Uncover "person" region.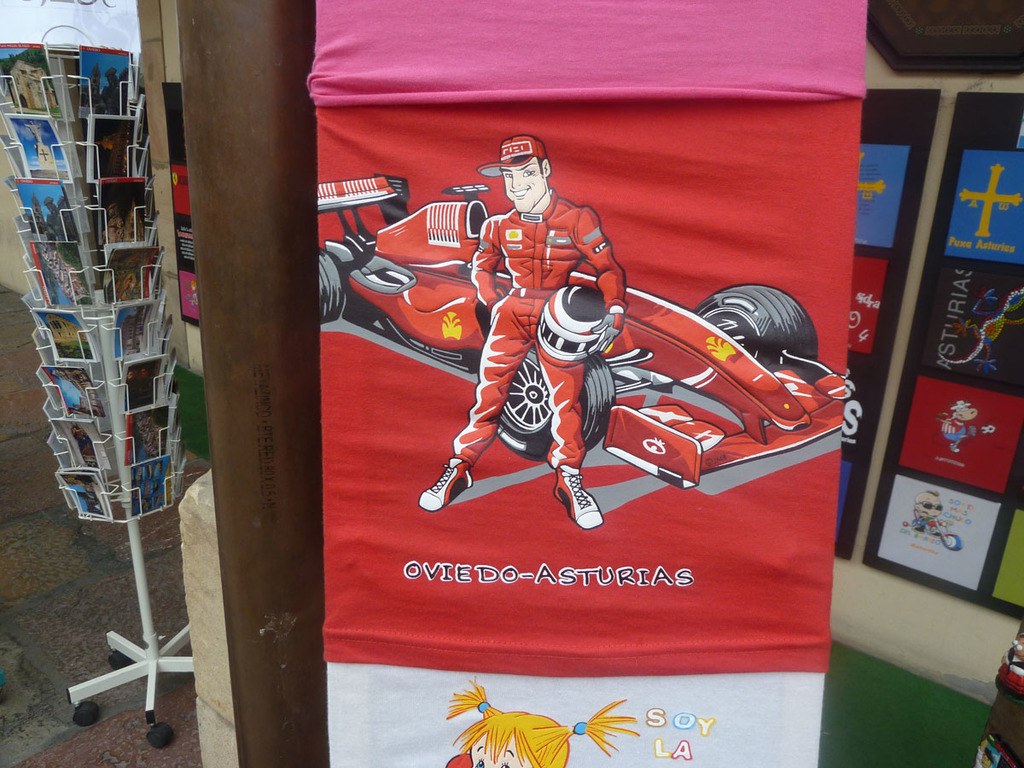
Uncovered: x1=447 y1=677 x2=638 y2=767.
